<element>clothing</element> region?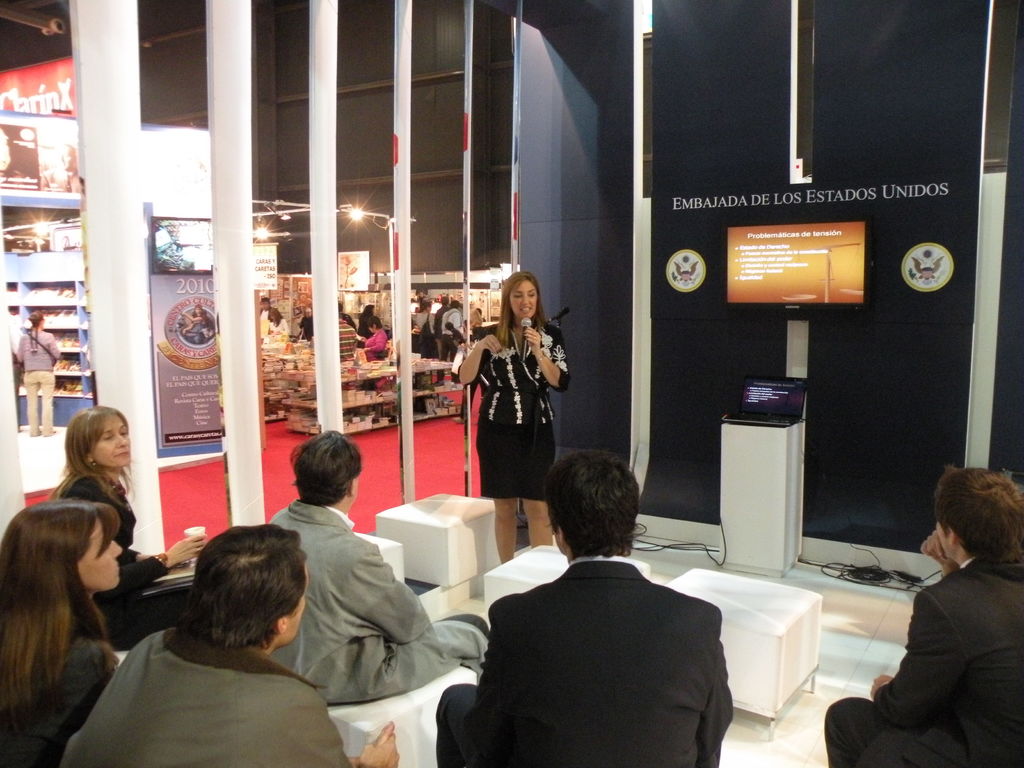
436,303,460,388
